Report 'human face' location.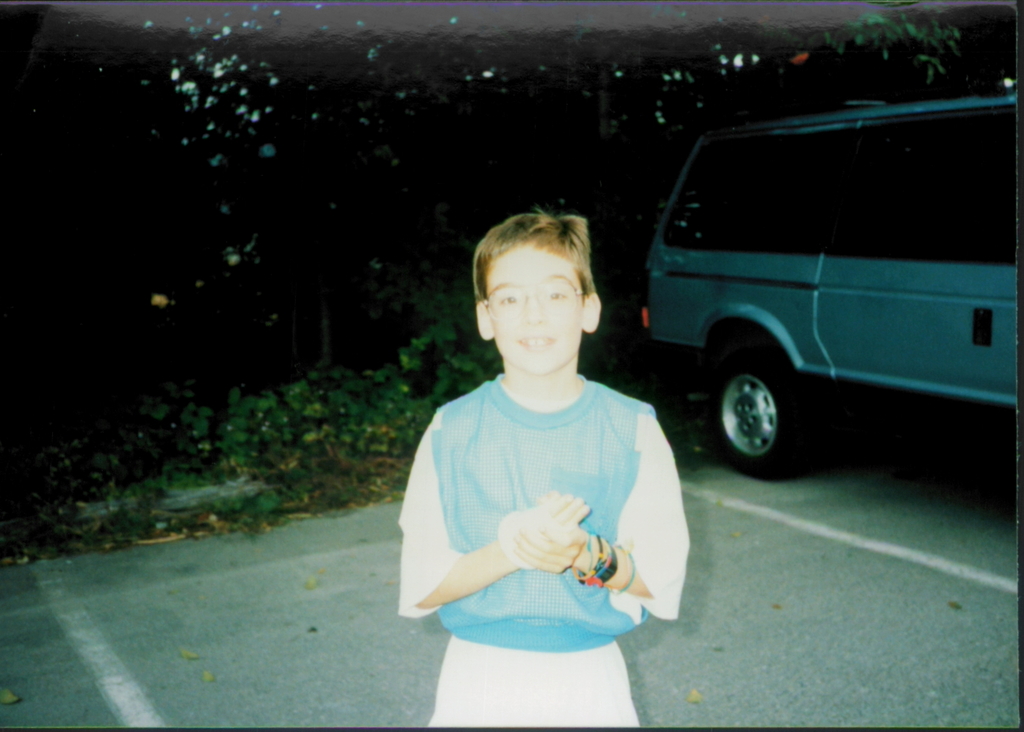
Report: {"x1": 478, "y1": 214, "x2": 619, "y2": 389}.
